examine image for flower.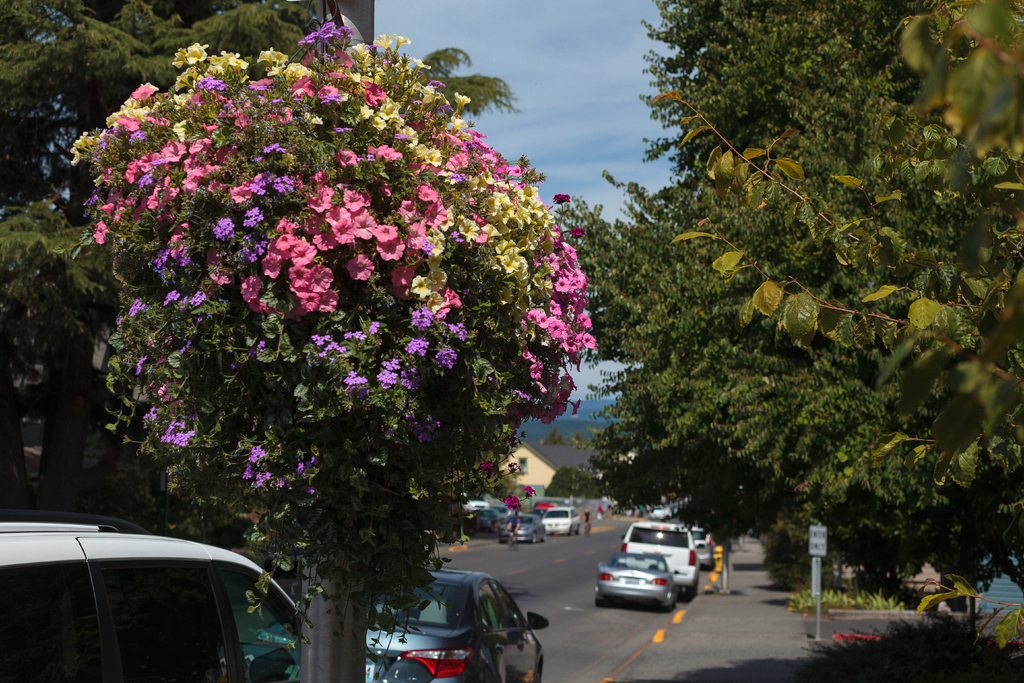
Examination result: (left=395, top=199, right=420, bottom=216).
